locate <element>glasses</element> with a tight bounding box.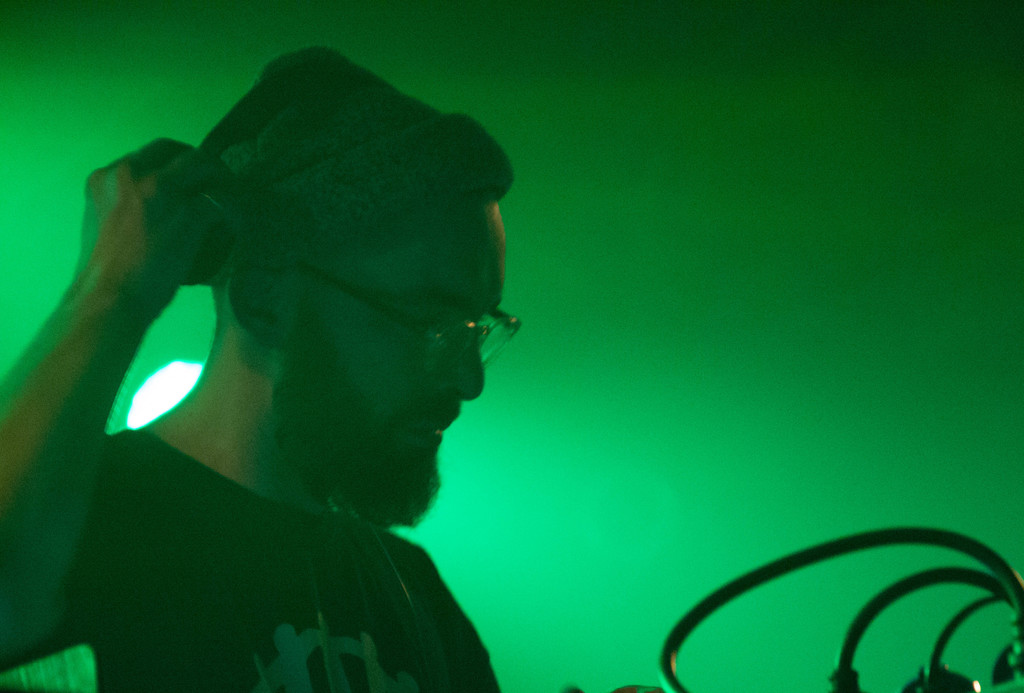
(left=296, top=259, right=523, bottom=377).
